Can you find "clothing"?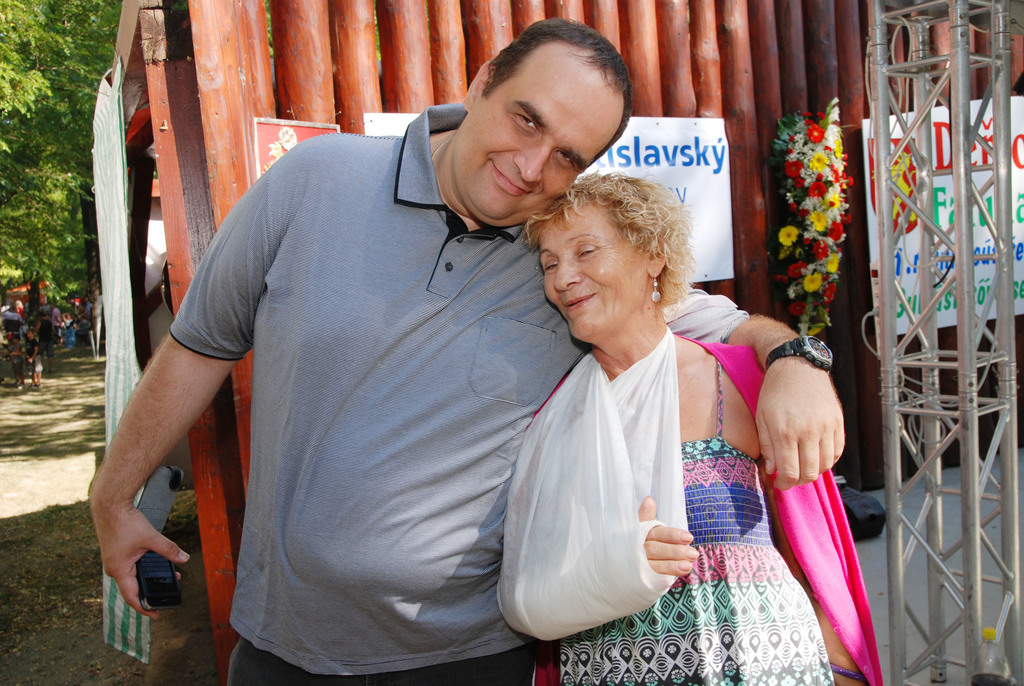
Yes, bounding box: rect(520, 330, 891, 685).
